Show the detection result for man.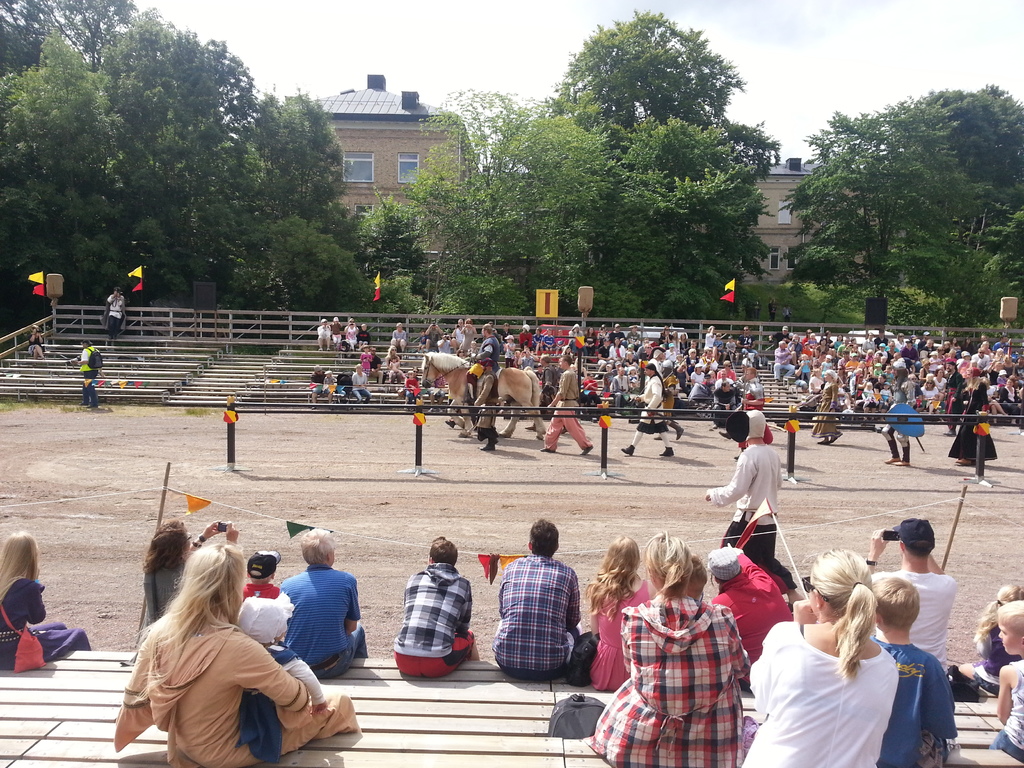
(72,337,106,410).
